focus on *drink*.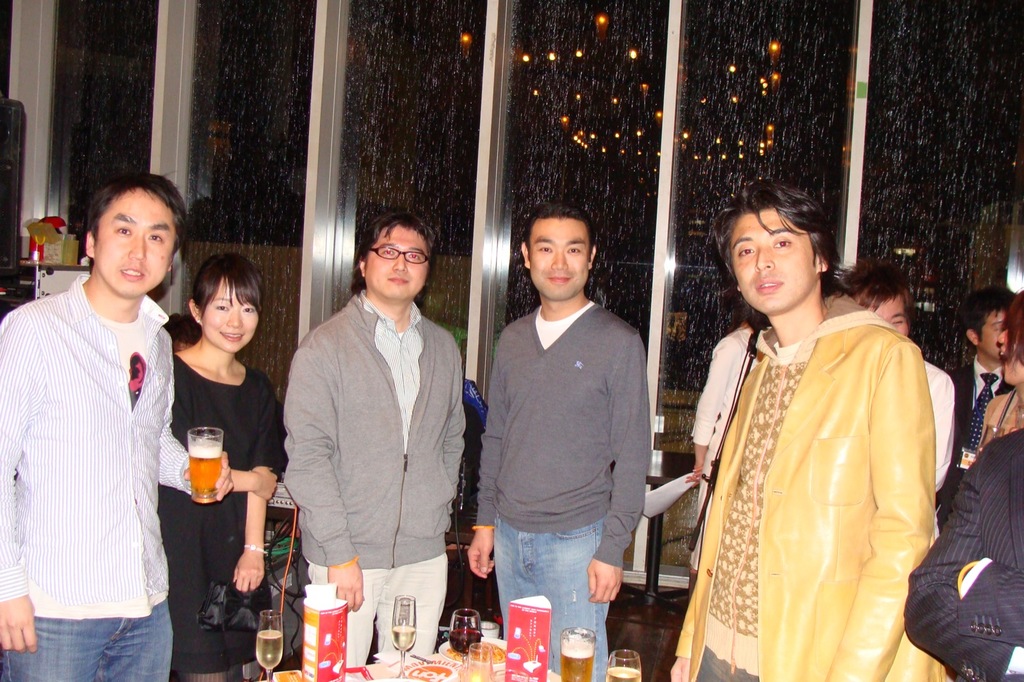
Focused at <region>451, 628, 484, 653</region>.
